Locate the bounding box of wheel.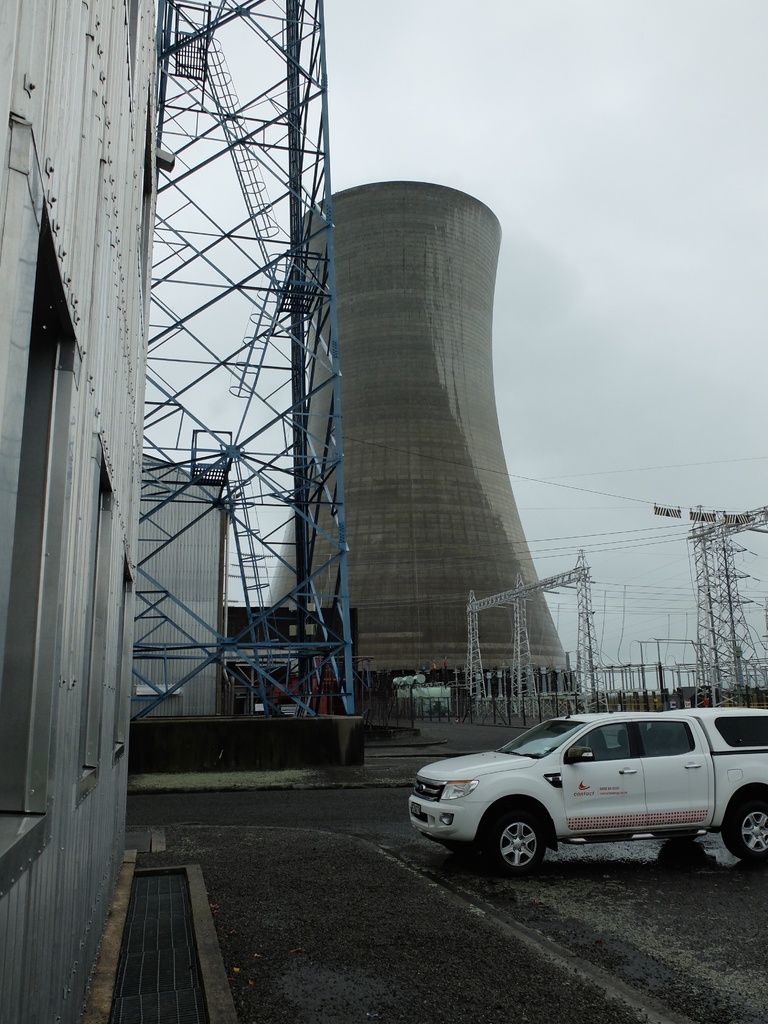
Bounding box: <bbox>488, 802, 546, 875</bbox>.
